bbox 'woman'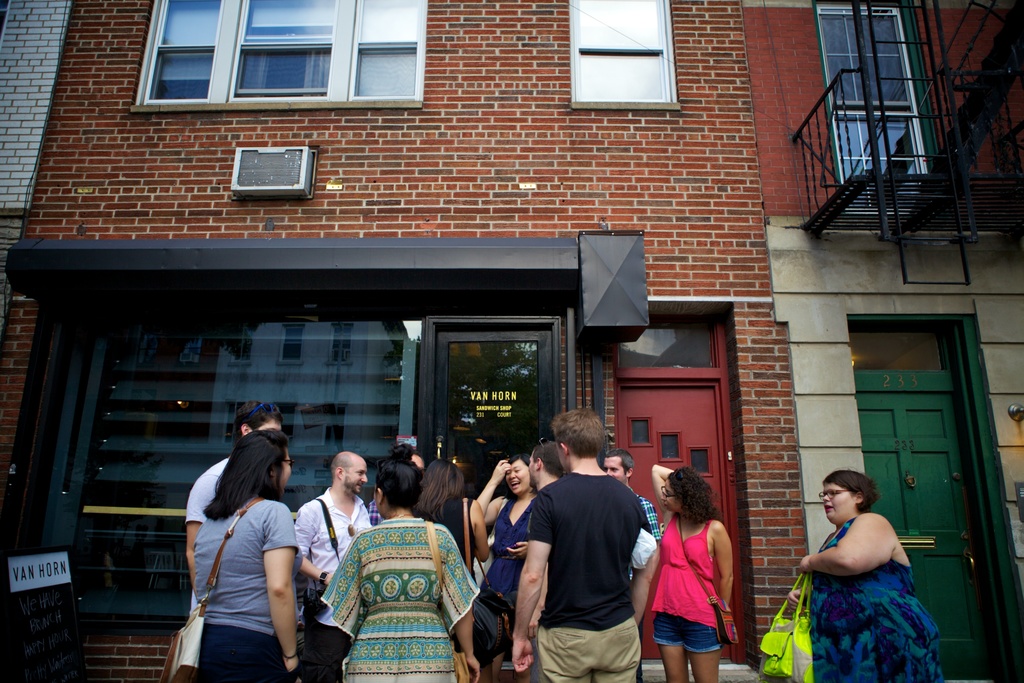
left=785, top=466, right=946, bottom=682
